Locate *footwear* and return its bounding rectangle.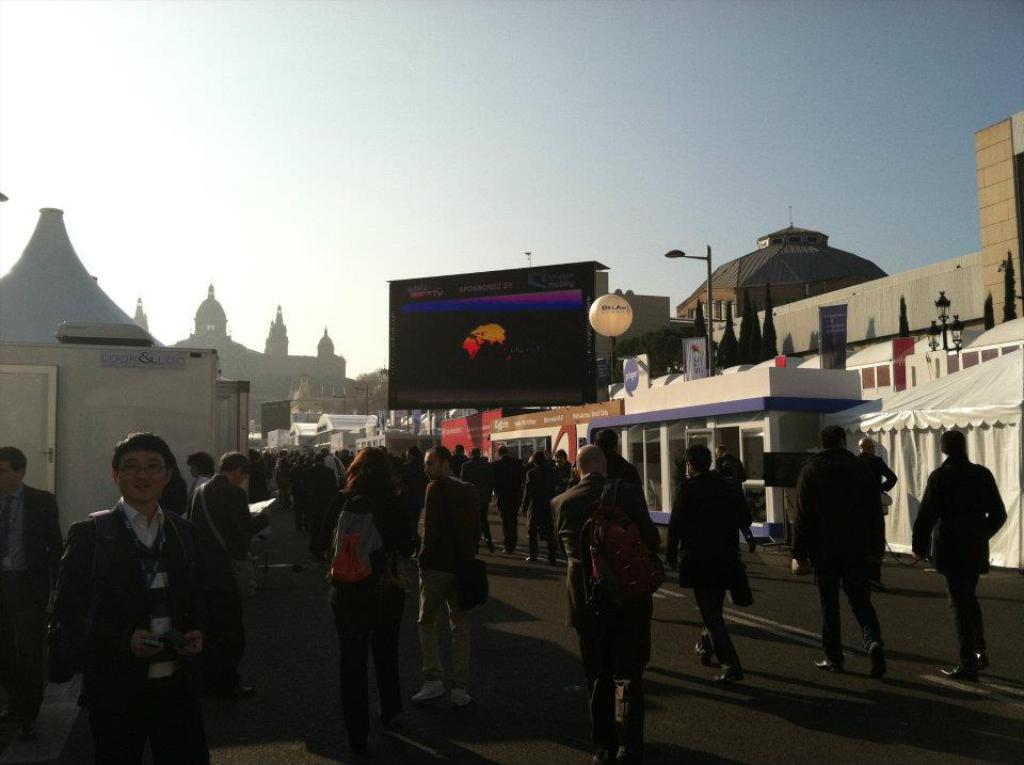
l=449, t=687, r=473, b=705.
